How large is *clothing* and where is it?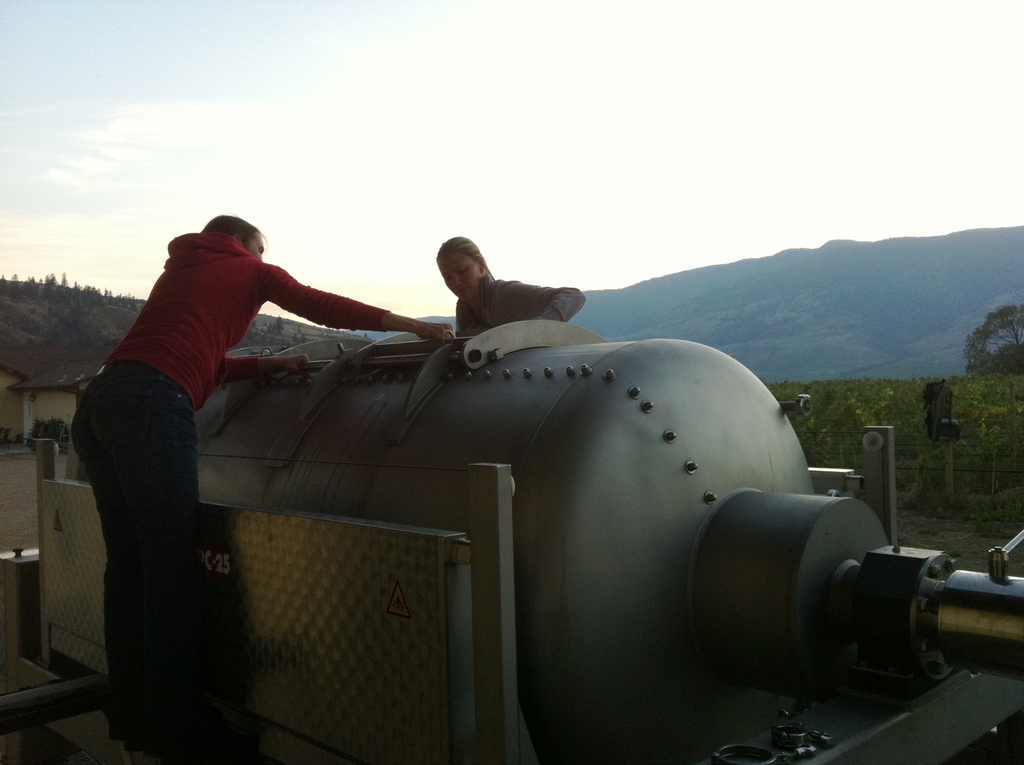
Bounding box: [left=456, top=268, right=591, bottom=342].
